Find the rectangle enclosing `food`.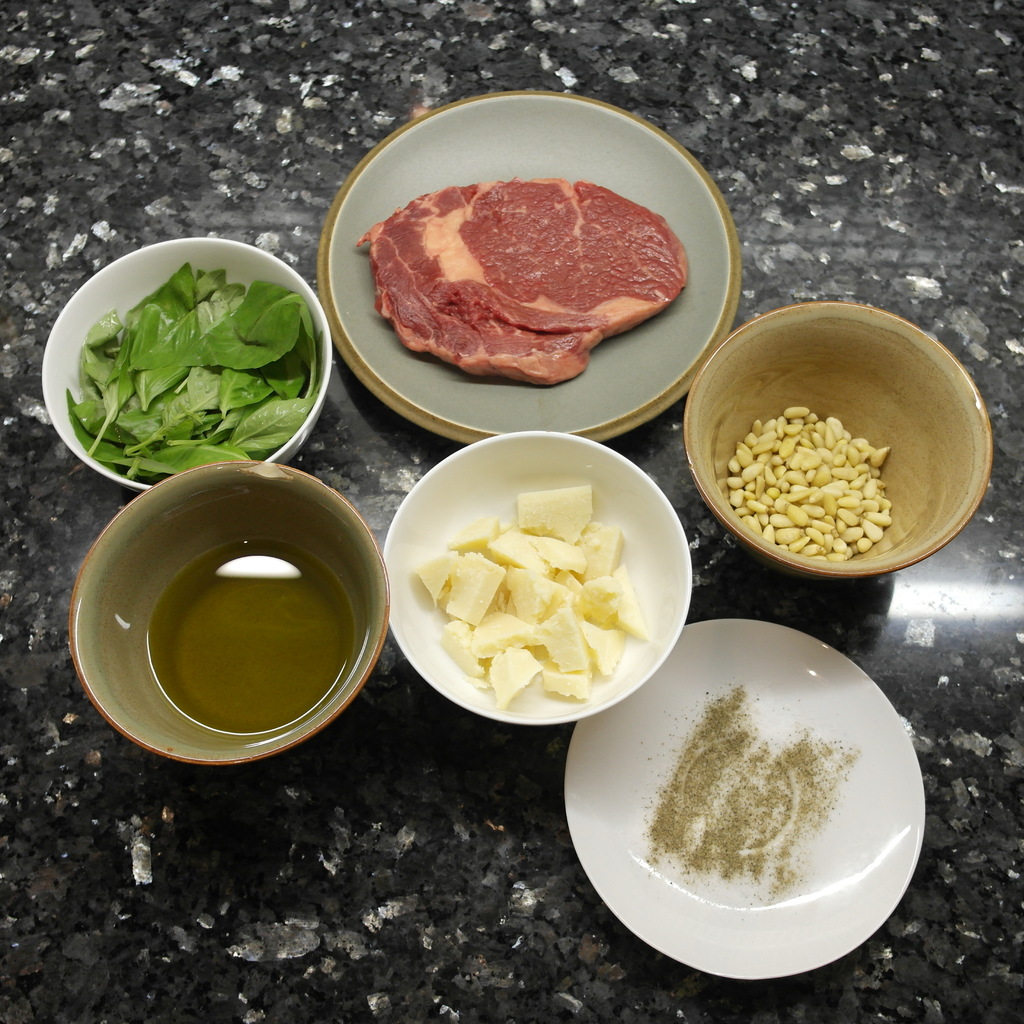
<region>643, 684, 861, 899</region>.
